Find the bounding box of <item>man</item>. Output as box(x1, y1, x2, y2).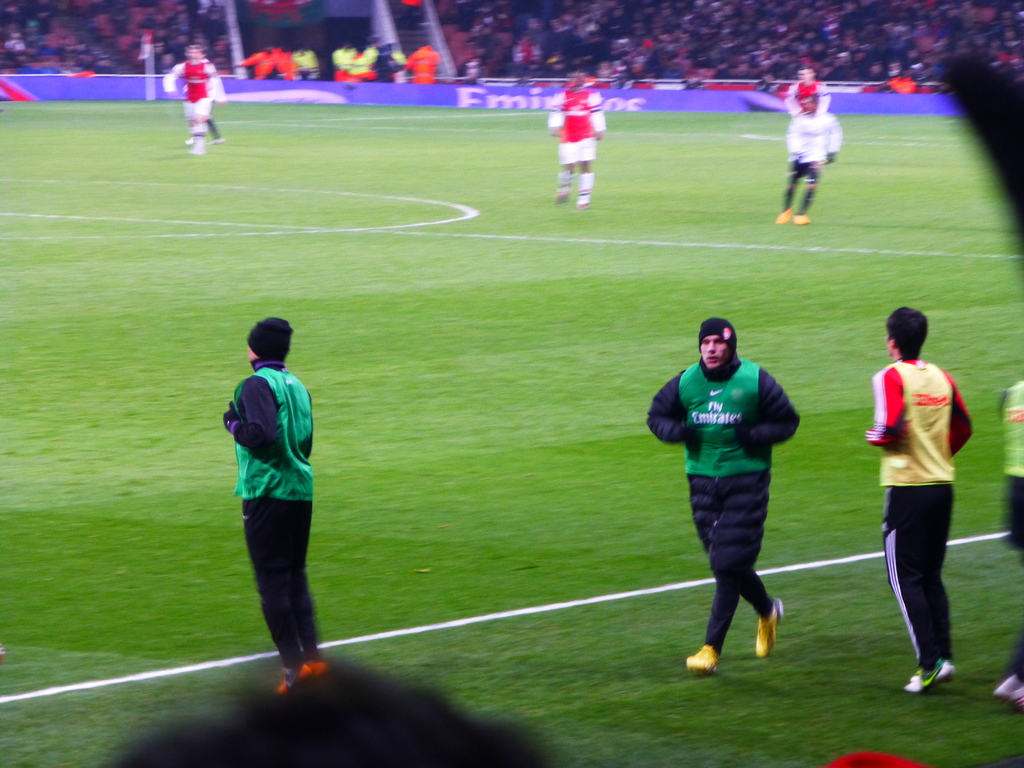
box(182, 43, 212, 156).
